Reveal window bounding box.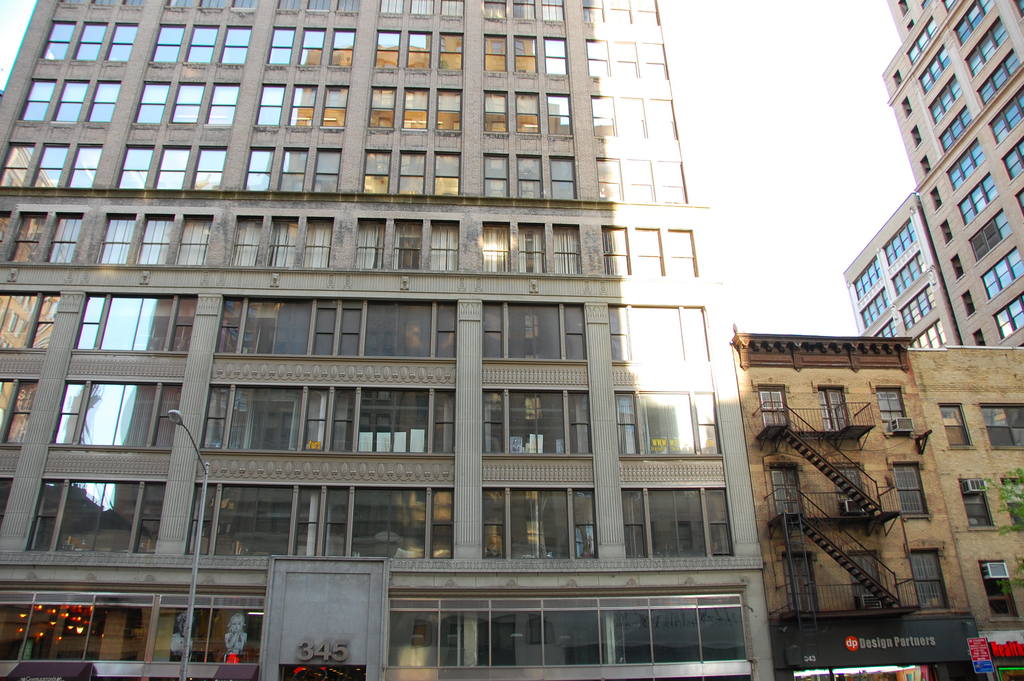
Revealed: {"left": 838, "top": 464, "right": 871, "bottom": 512}.
